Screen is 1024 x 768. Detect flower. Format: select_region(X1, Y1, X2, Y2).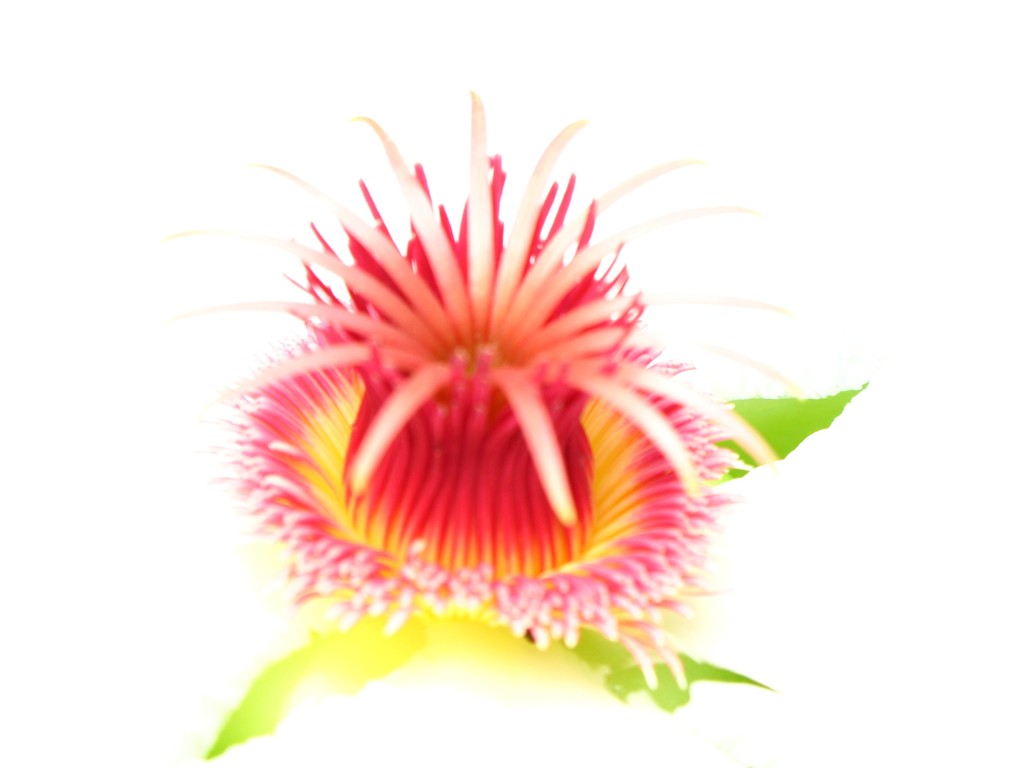
select_region(100, 72, 876, 708).
